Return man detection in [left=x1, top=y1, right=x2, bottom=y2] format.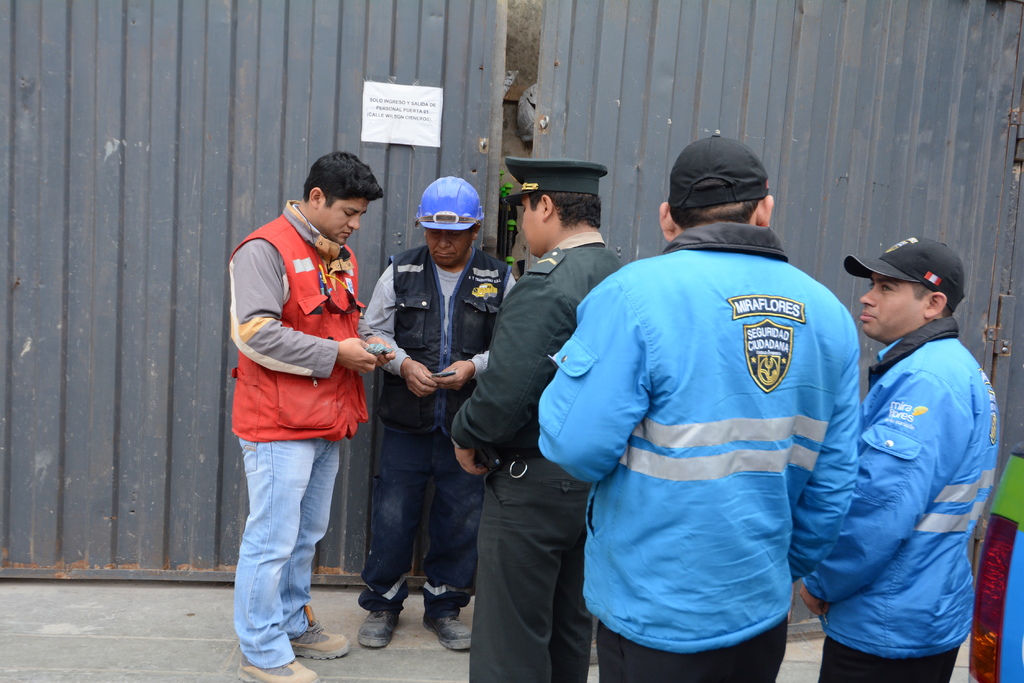
[left=354, top=178, right=515, bottom=647].
